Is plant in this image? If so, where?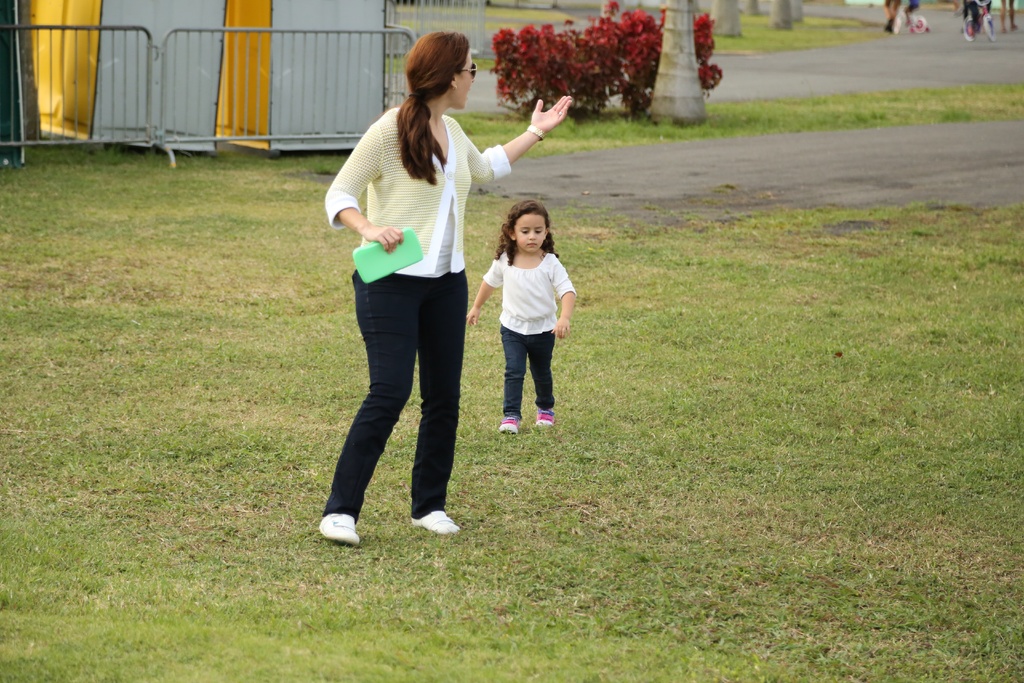
Yes, at Rect(459, 16, 700, 117).
